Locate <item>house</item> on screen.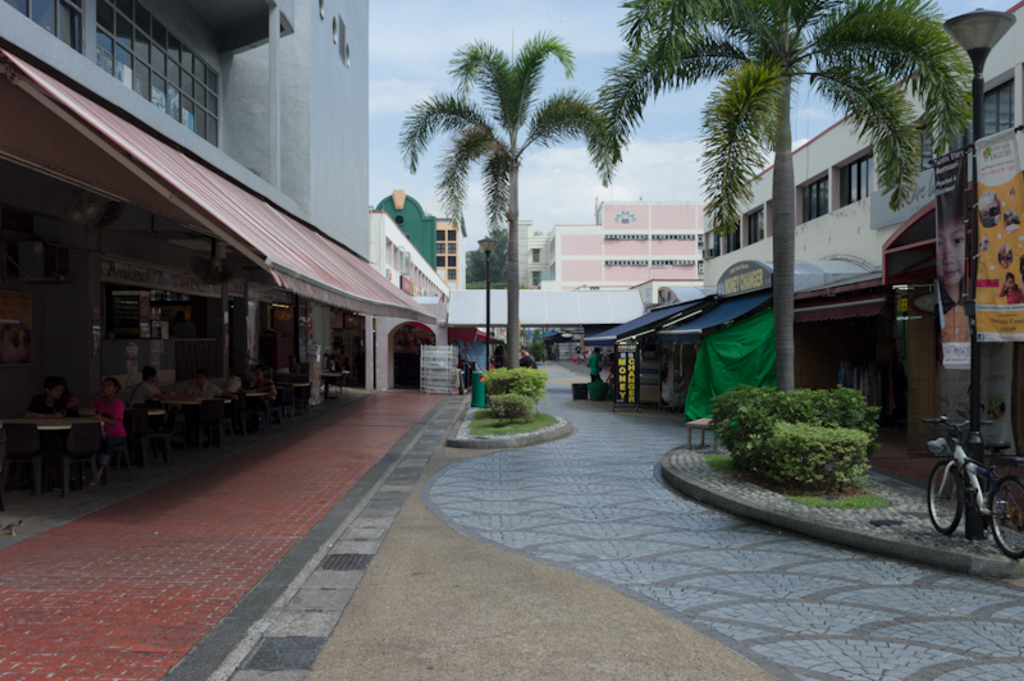
On screen at <box>380,195,436,278</box>.
